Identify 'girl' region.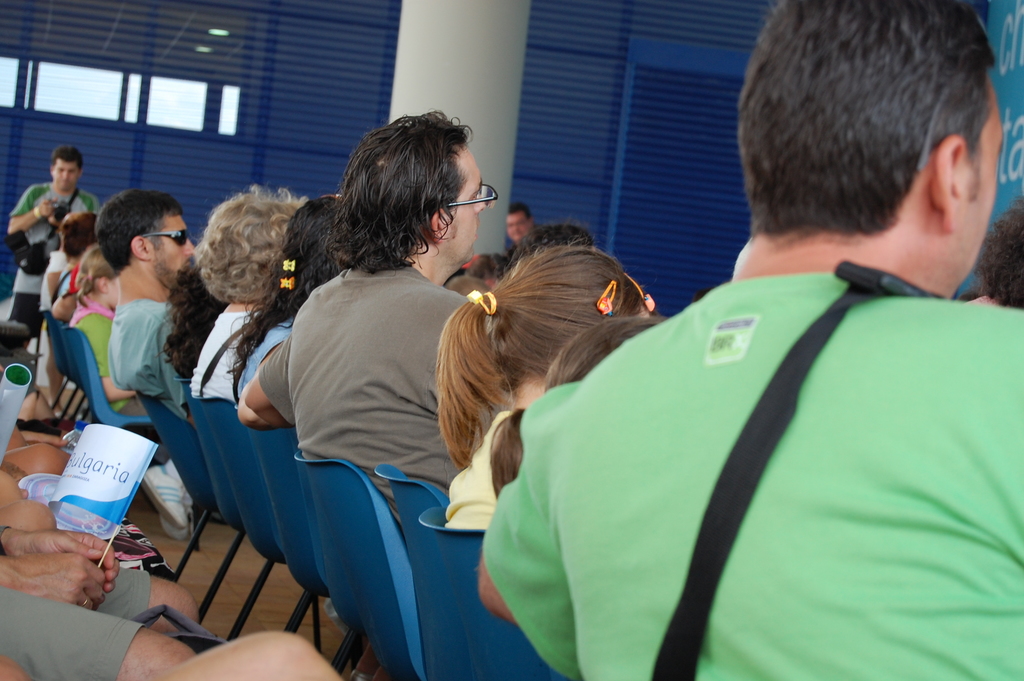
Region: rect(495, 318, 662, 504).
